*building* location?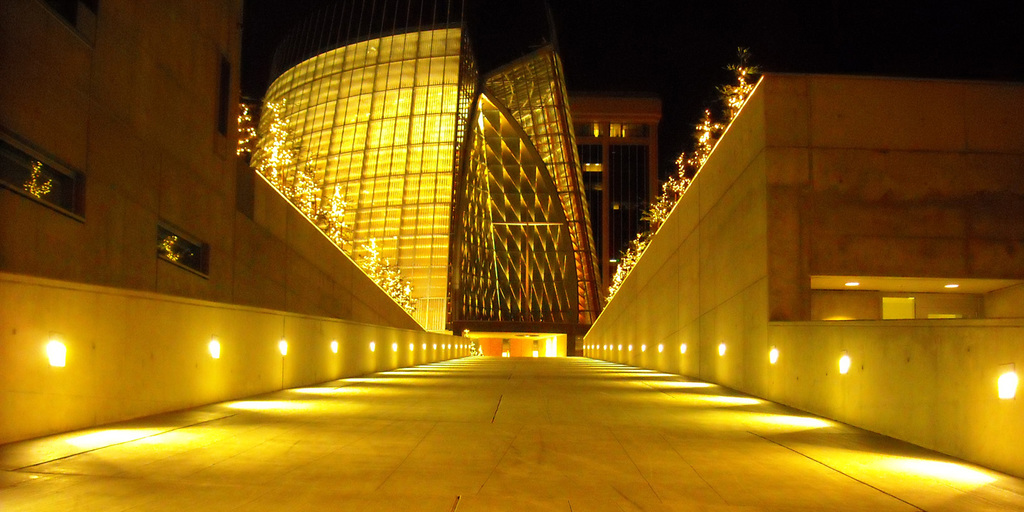
box(558, 92, 657, 277)
